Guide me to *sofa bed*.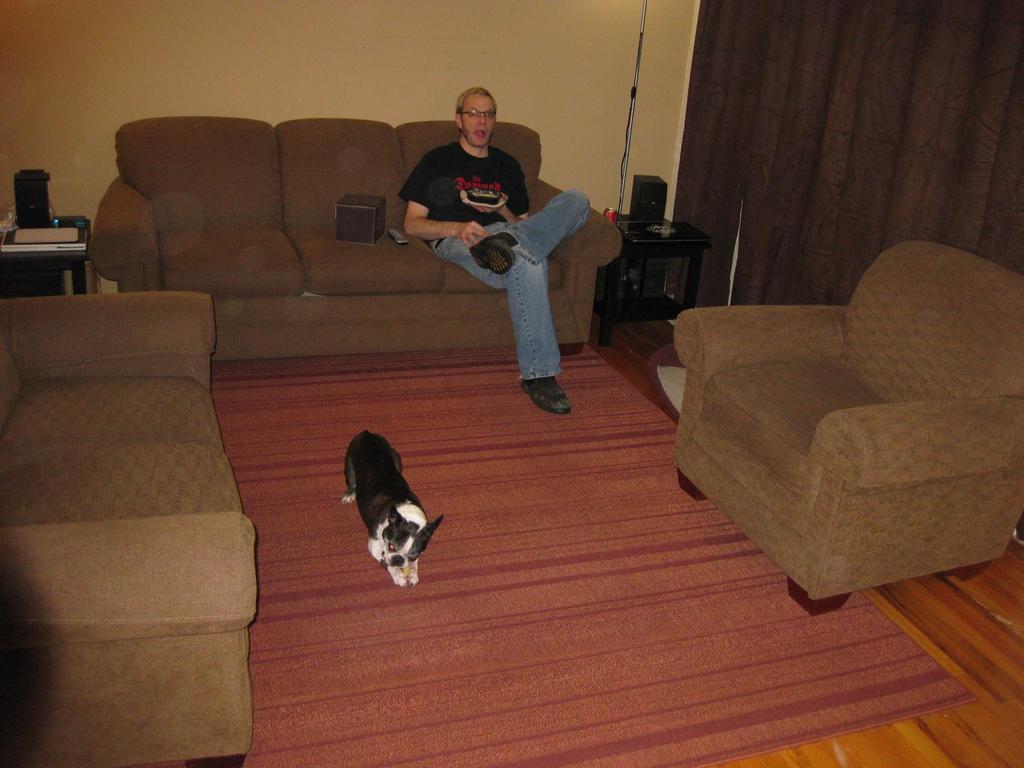
Guidance: [0,289,256,767].
